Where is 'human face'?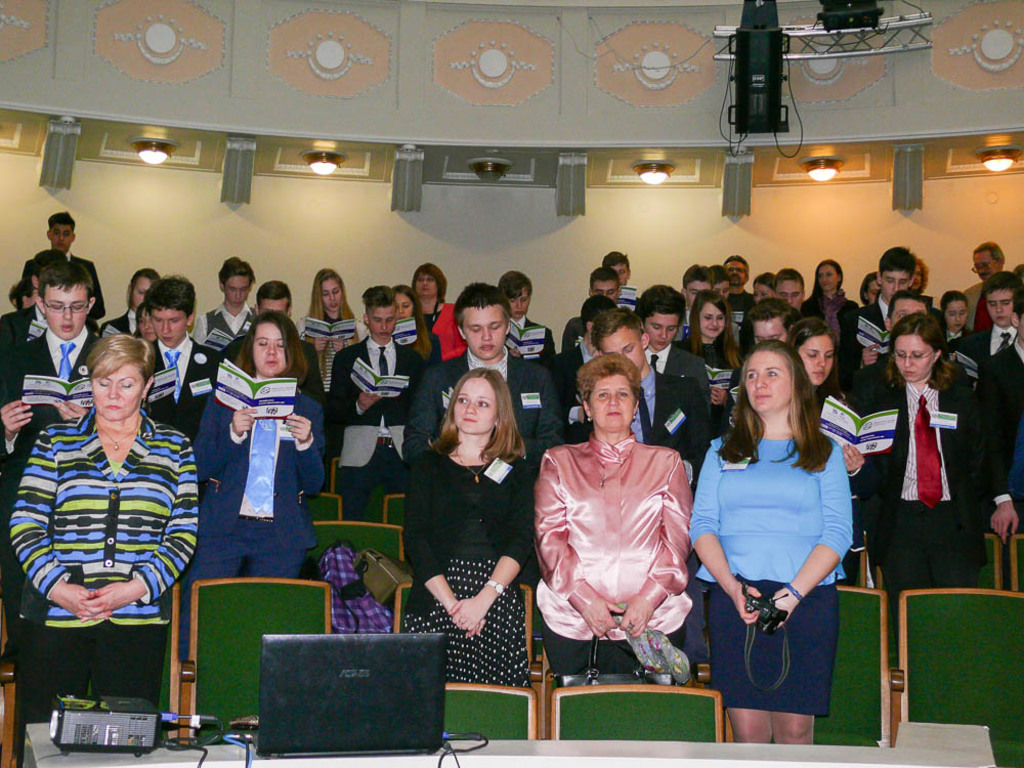
591,376,635,431.
